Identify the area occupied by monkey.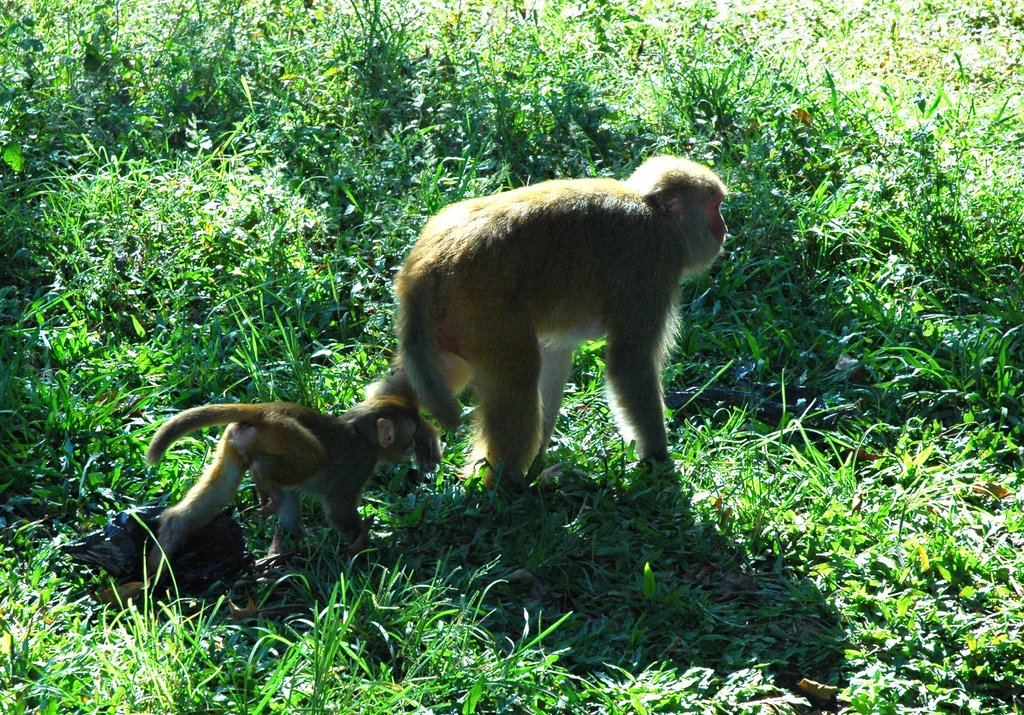
Area: <bbox>147, 389, 456, 556</bbox>.
